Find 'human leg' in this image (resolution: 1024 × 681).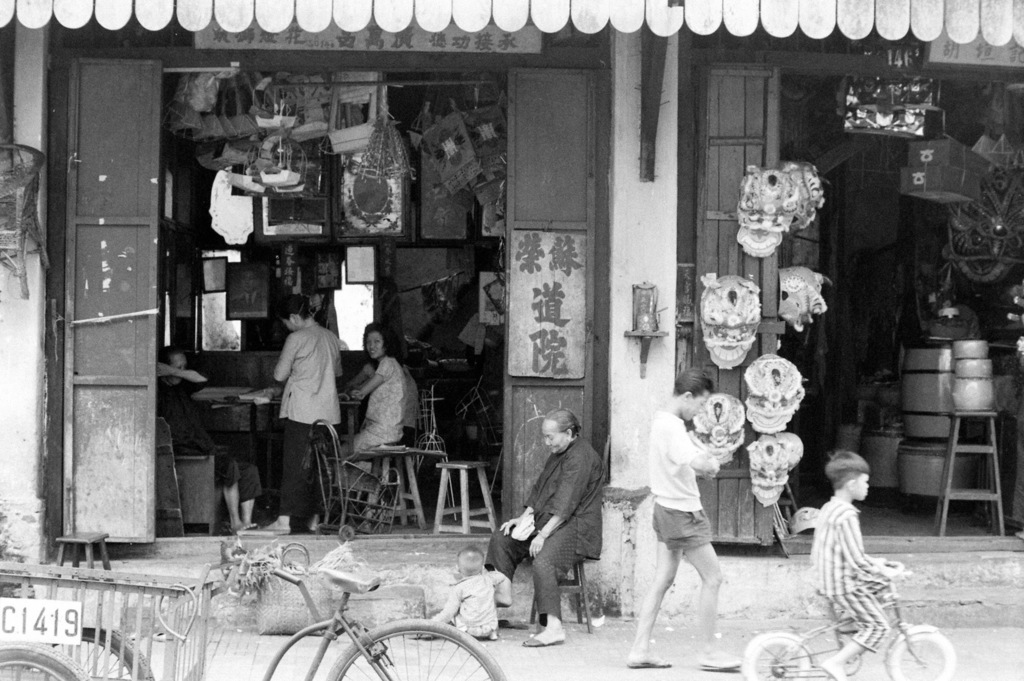
220:452:241:531.
